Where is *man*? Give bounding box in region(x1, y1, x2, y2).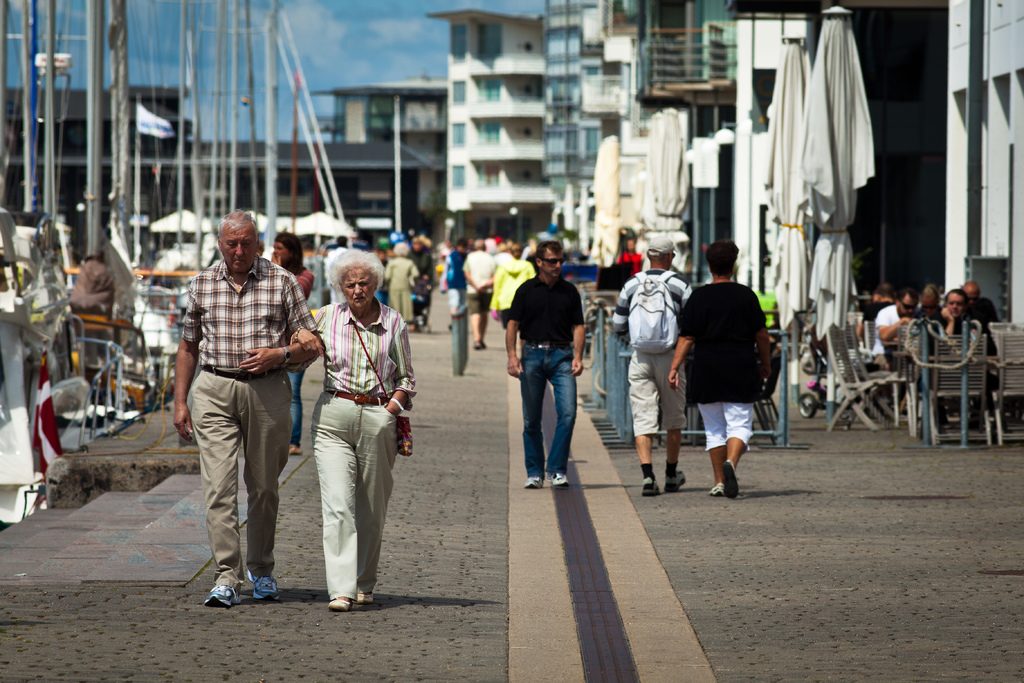
region(869, 277, 935, 409).
